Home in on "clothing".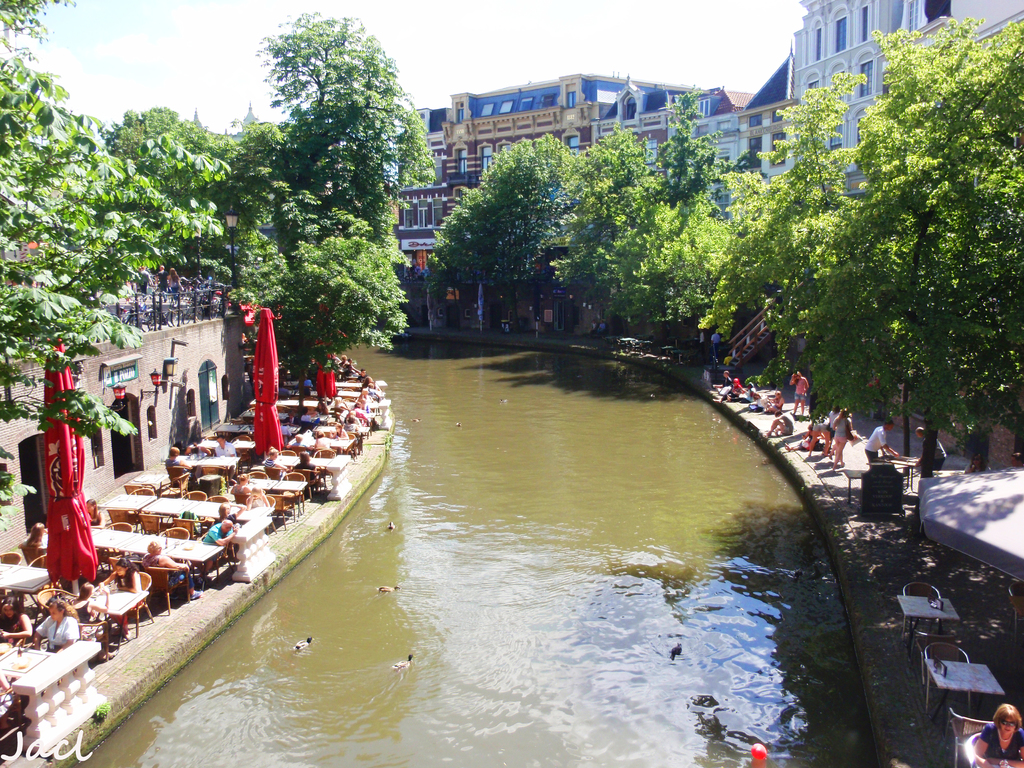
Homed in at BBox(356, 369, 365, 382).
